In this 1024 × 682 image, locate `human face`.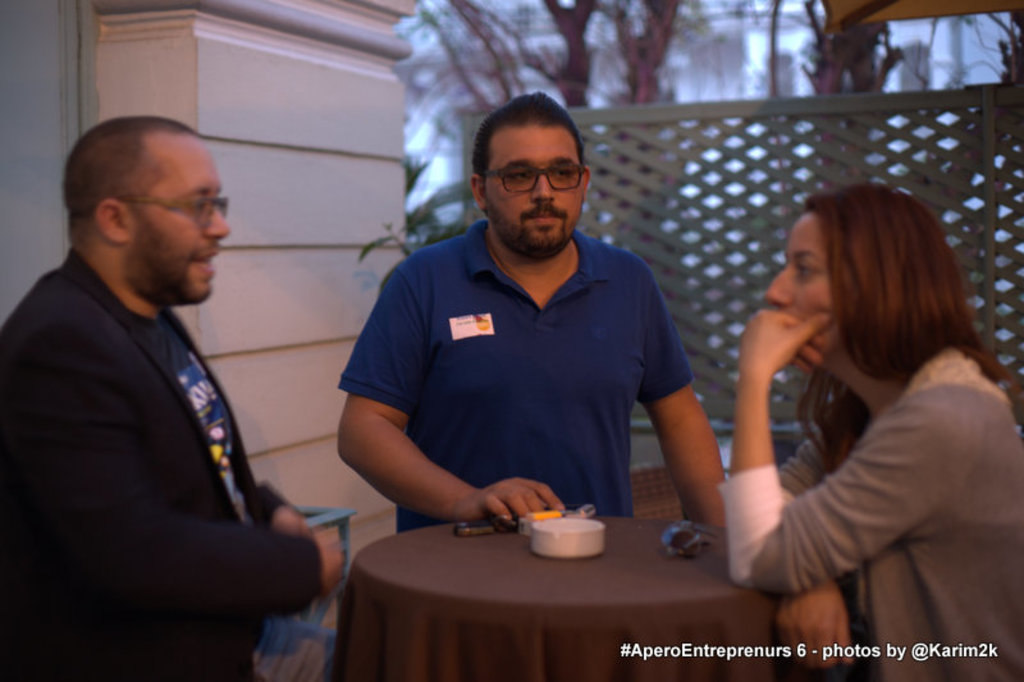
Bounding box: <bbox>484, 125, 586, 258</bbox>.
